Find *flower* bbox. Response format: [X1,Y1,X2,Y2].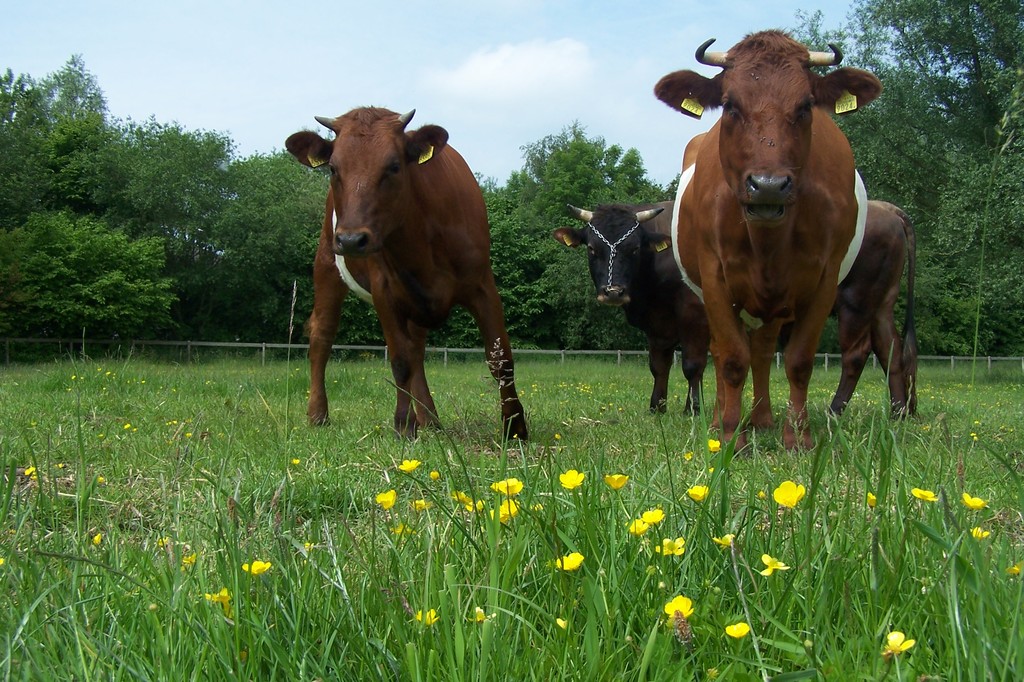
[400,457,422,472].
